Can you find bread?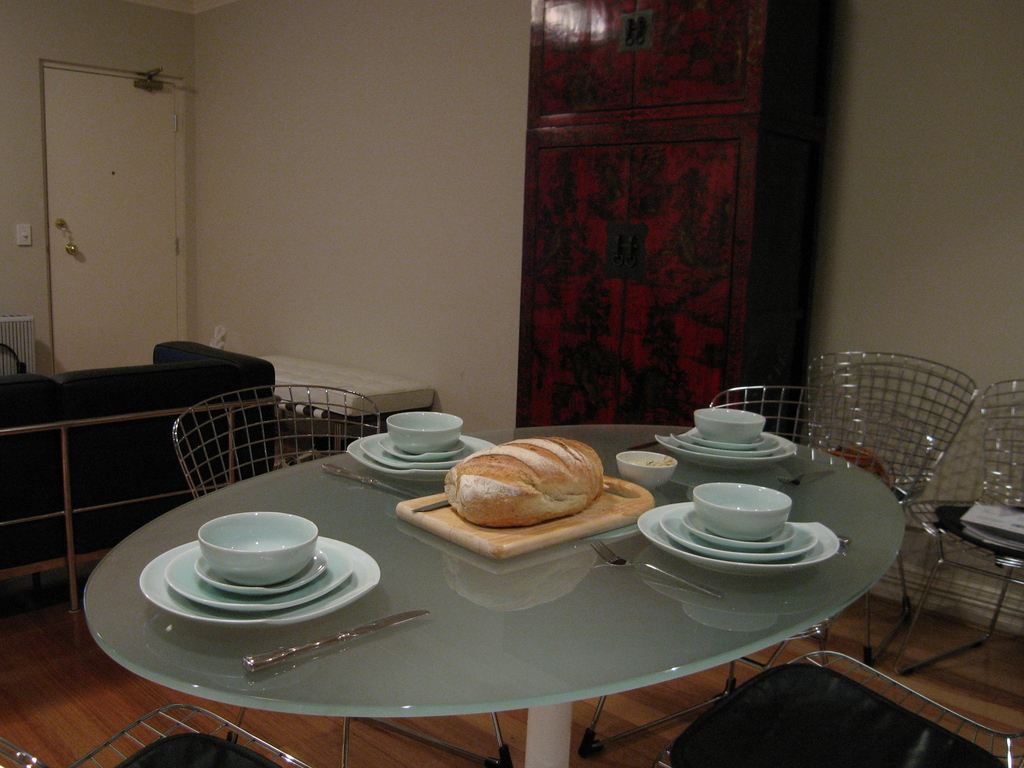
Yes, bounding box: [x1=449, y1=432, x2=614, y2=543].
